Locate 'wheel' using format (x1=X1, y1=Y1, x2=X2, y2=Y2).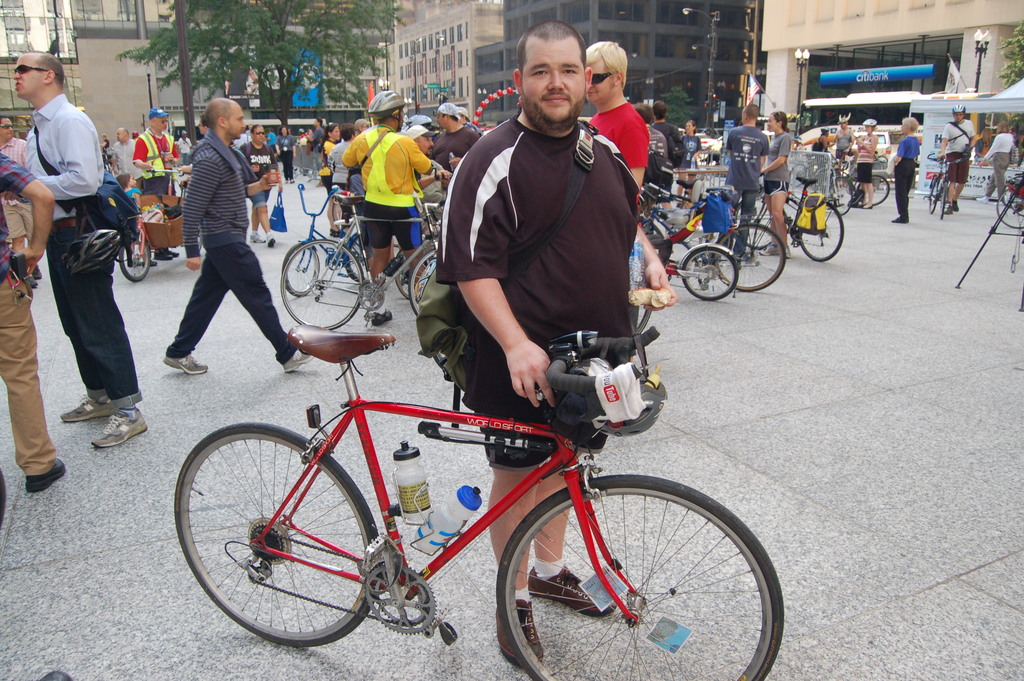
(x1=927, y1=176, x2=938, y2=210).
